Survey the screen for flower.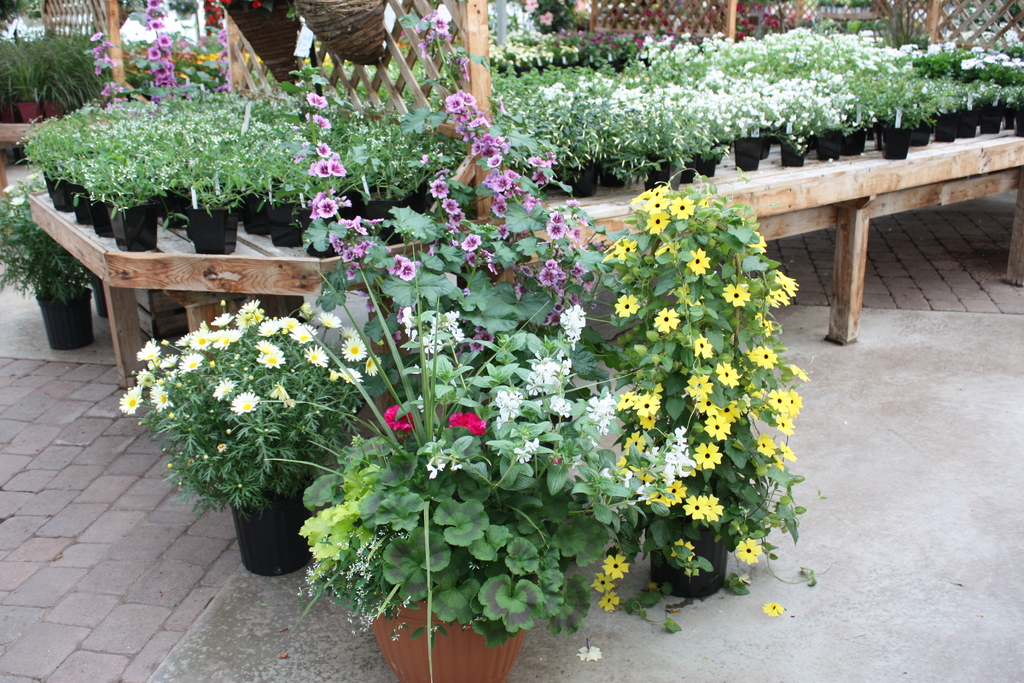
Survey found: box=[755, 315, 776, 340].
